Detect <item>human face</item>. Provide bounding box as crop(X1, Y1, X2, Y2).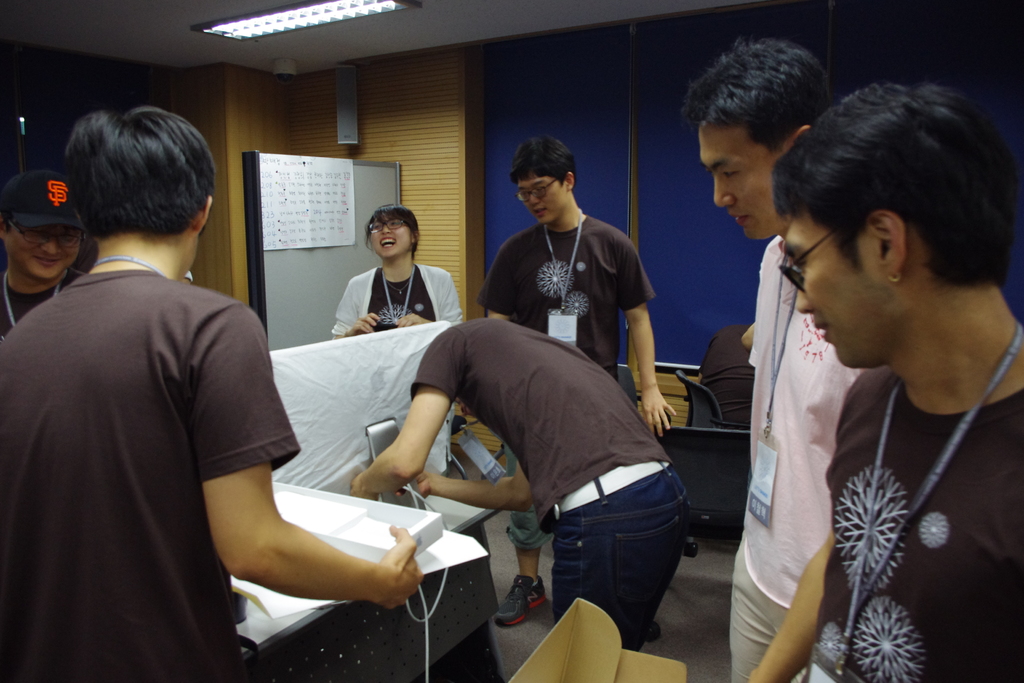
crop(779, 210, 900, 365).
